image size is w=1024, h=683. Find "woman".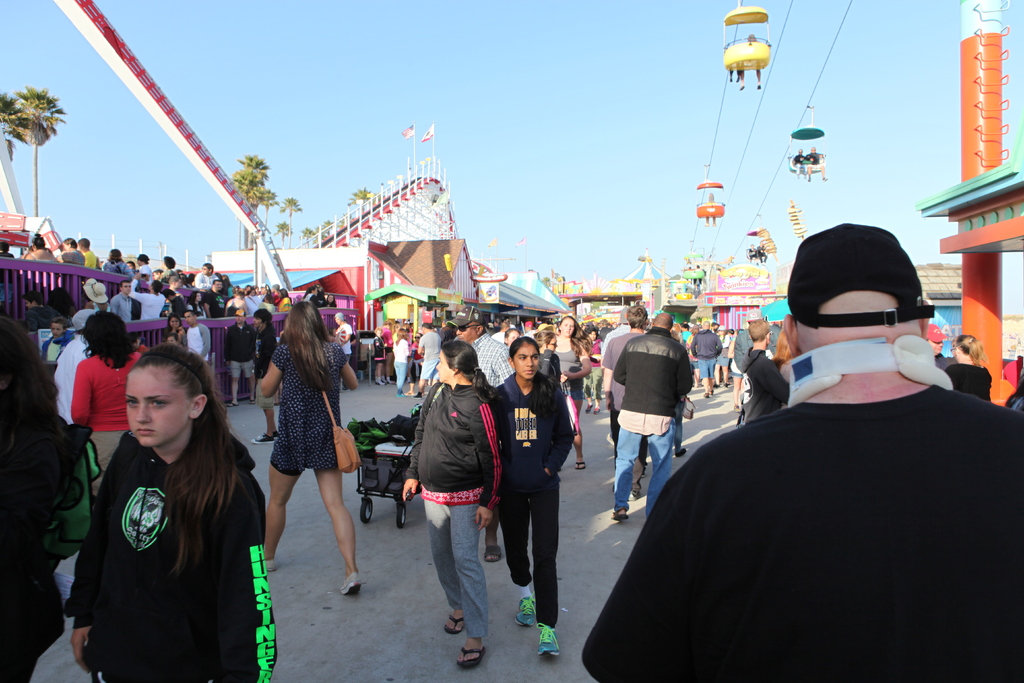
{"x1": 401, "y1": 339, "x2": 504, "y2": 671}.
